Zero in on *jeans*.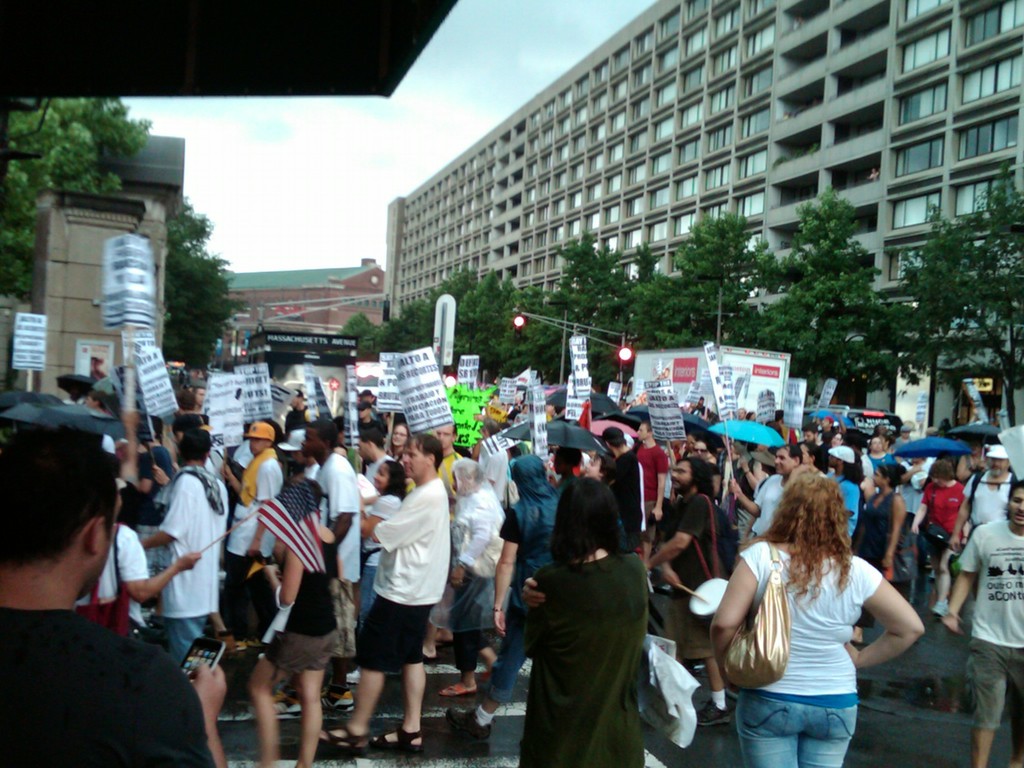
Zeroed in: [left=363, top=566, right=384, bottom=627].
